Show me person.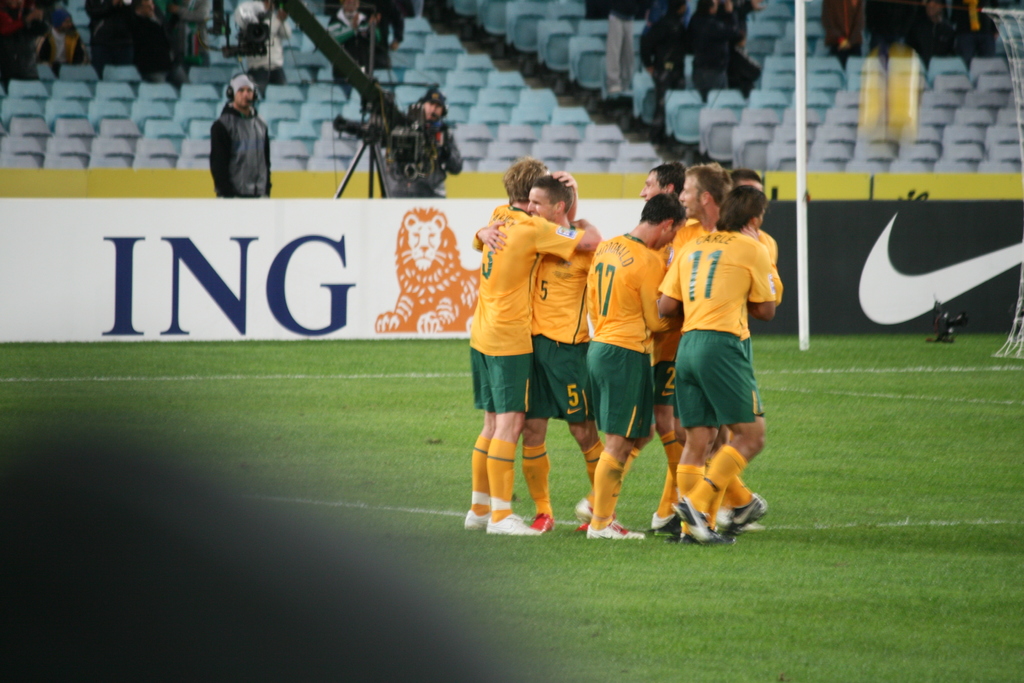
person is here: Rect(383, 89, 465, 200).
